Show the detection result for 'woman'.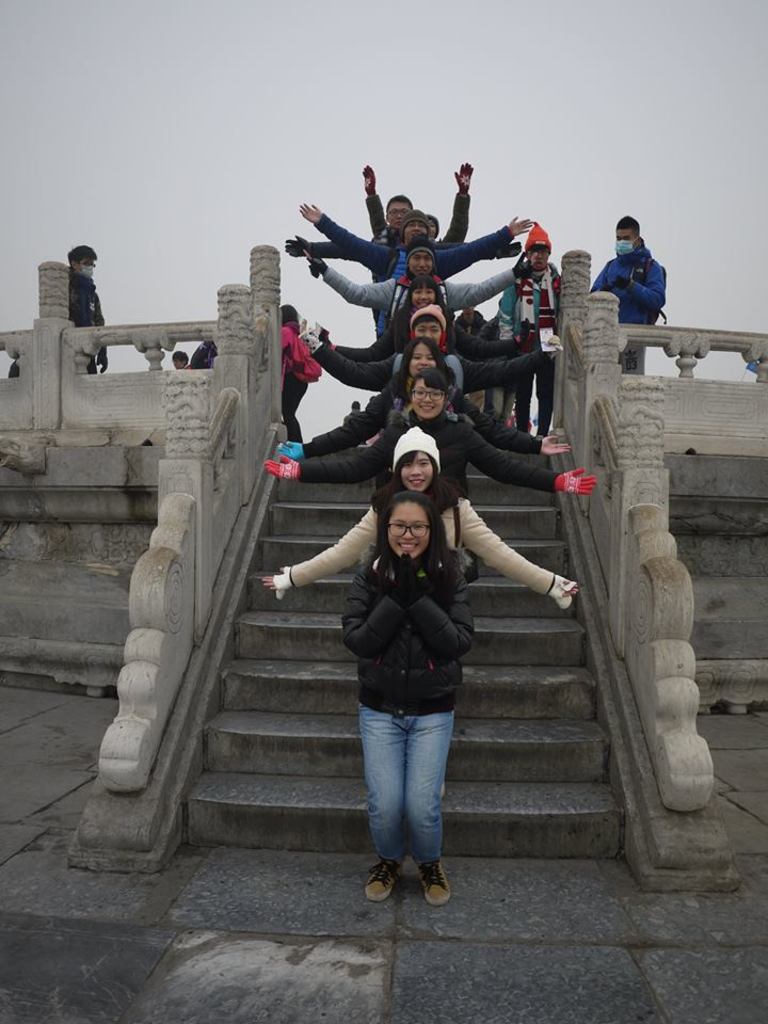
Rect(270, 368, 597, 518).
